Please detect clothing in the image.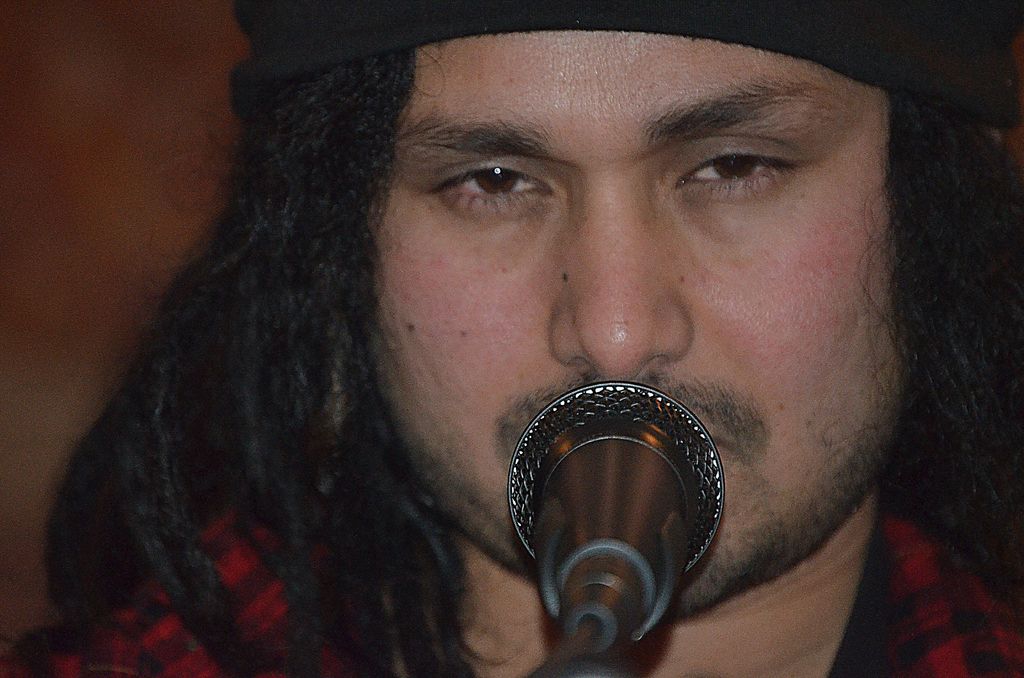
{"x1": 0, "y1": 495, "x2": 1023, "y2": 677}.
